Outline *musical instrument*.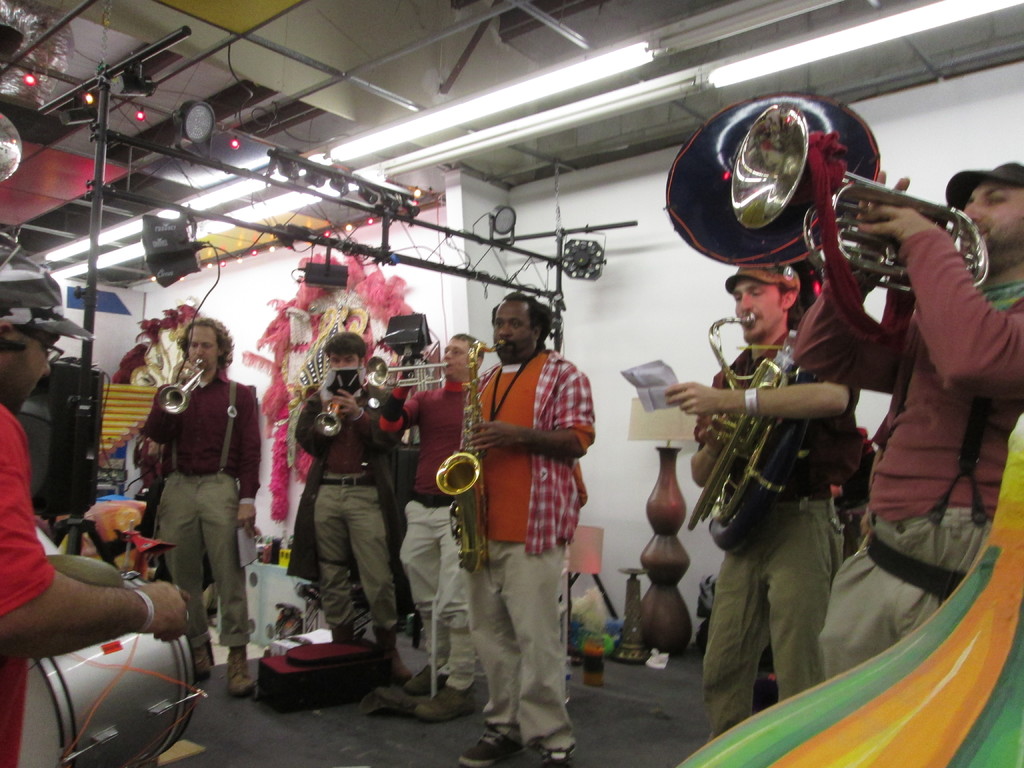
Outline: [left=433, top=335, right=518, bottom=580].
